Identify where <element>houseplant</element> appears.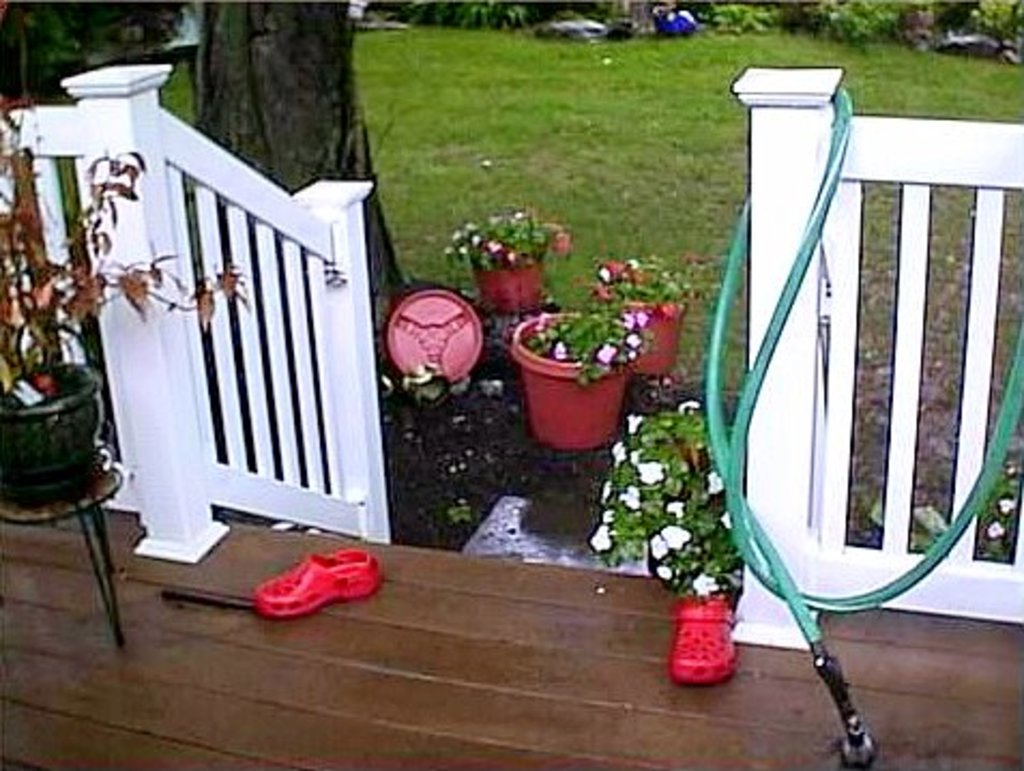
Appears at x1=588, y1=384, x2=754, y2=608.
